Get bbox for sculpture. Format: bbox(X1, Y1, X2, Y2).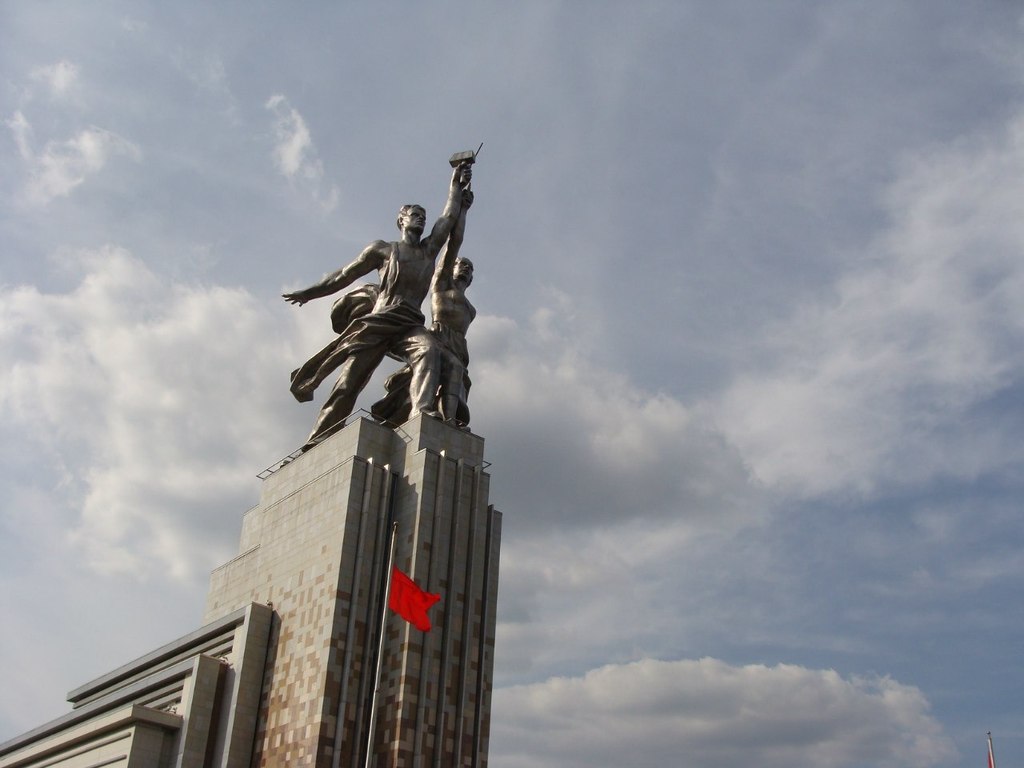
bbox(377, 166, 475, 430).
